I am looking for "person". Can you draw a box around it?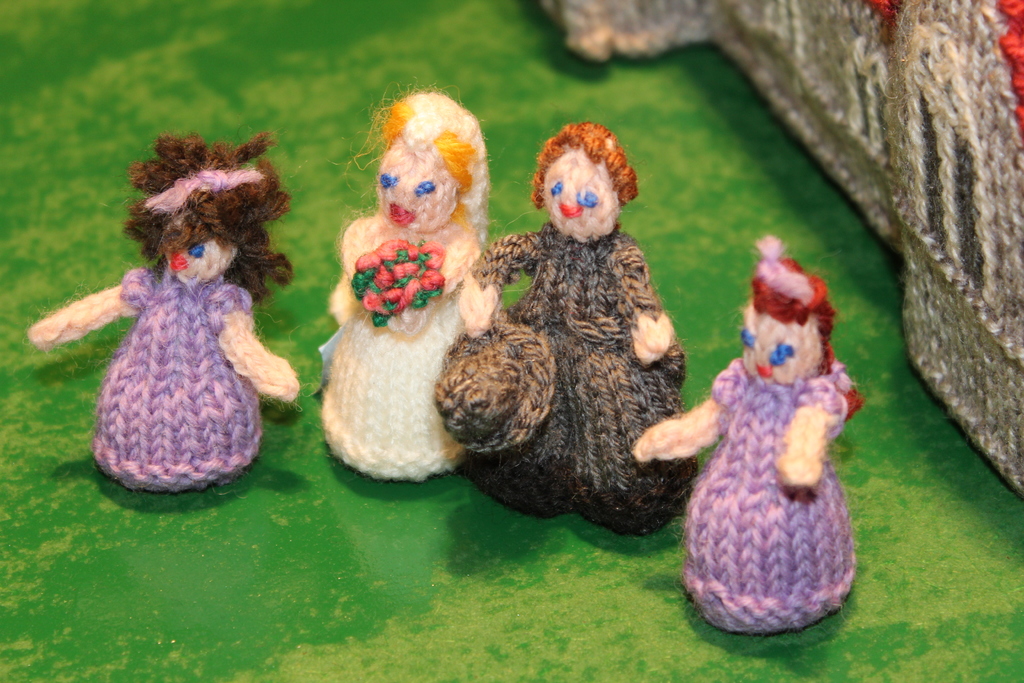
Sure, the bounding box is rect(633, 233, 864, 633).
